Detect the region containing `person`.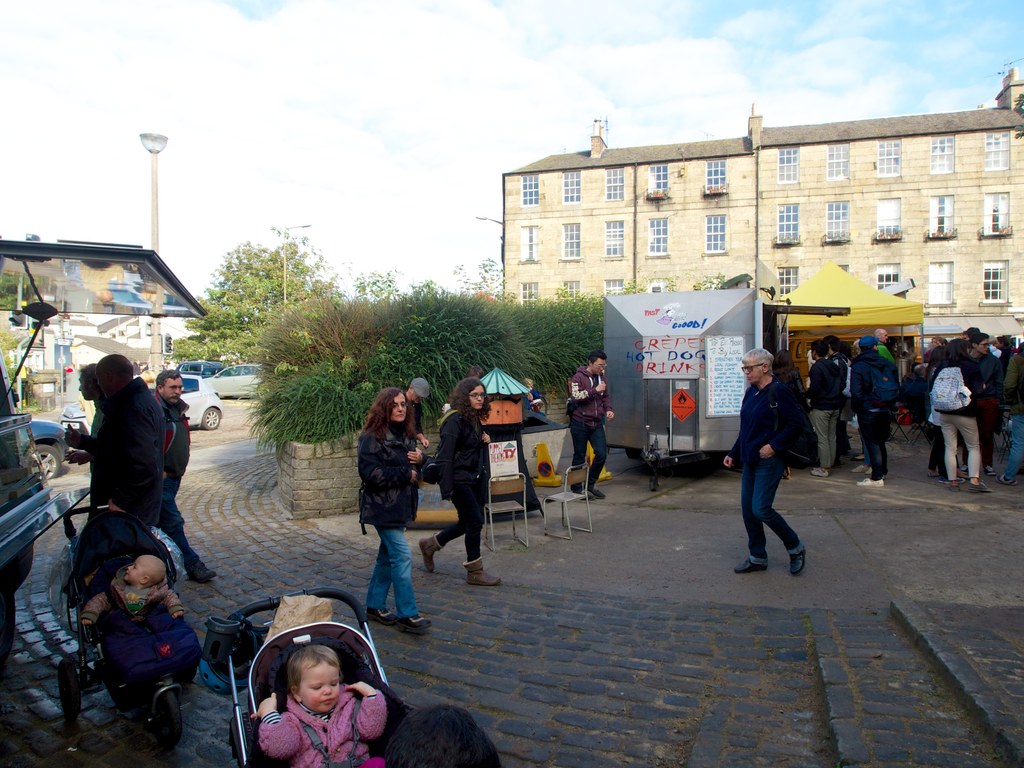
418, 375, 502, 592.
